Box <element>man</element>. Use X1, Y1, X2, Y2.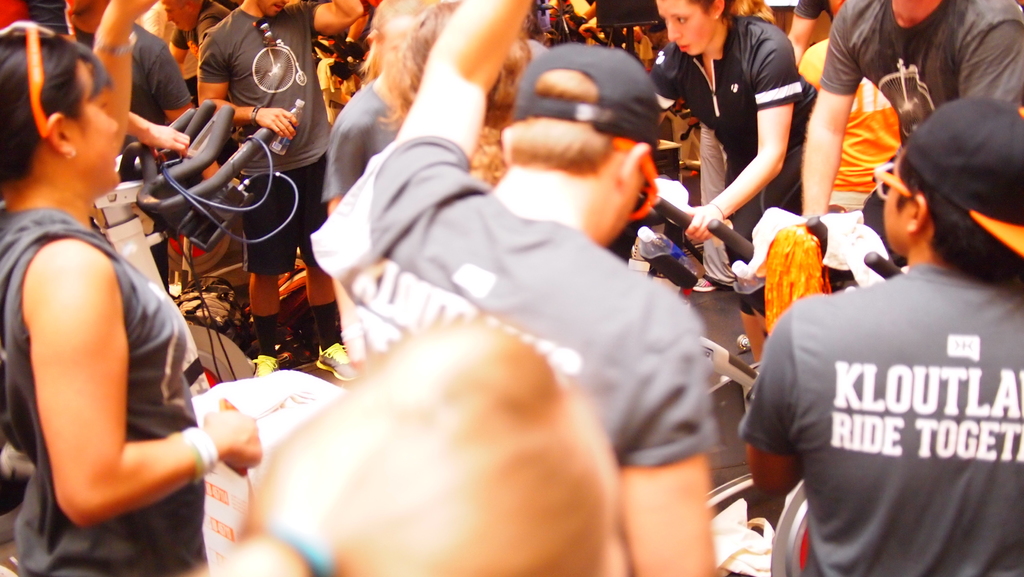
315, 0, 721, 576.
